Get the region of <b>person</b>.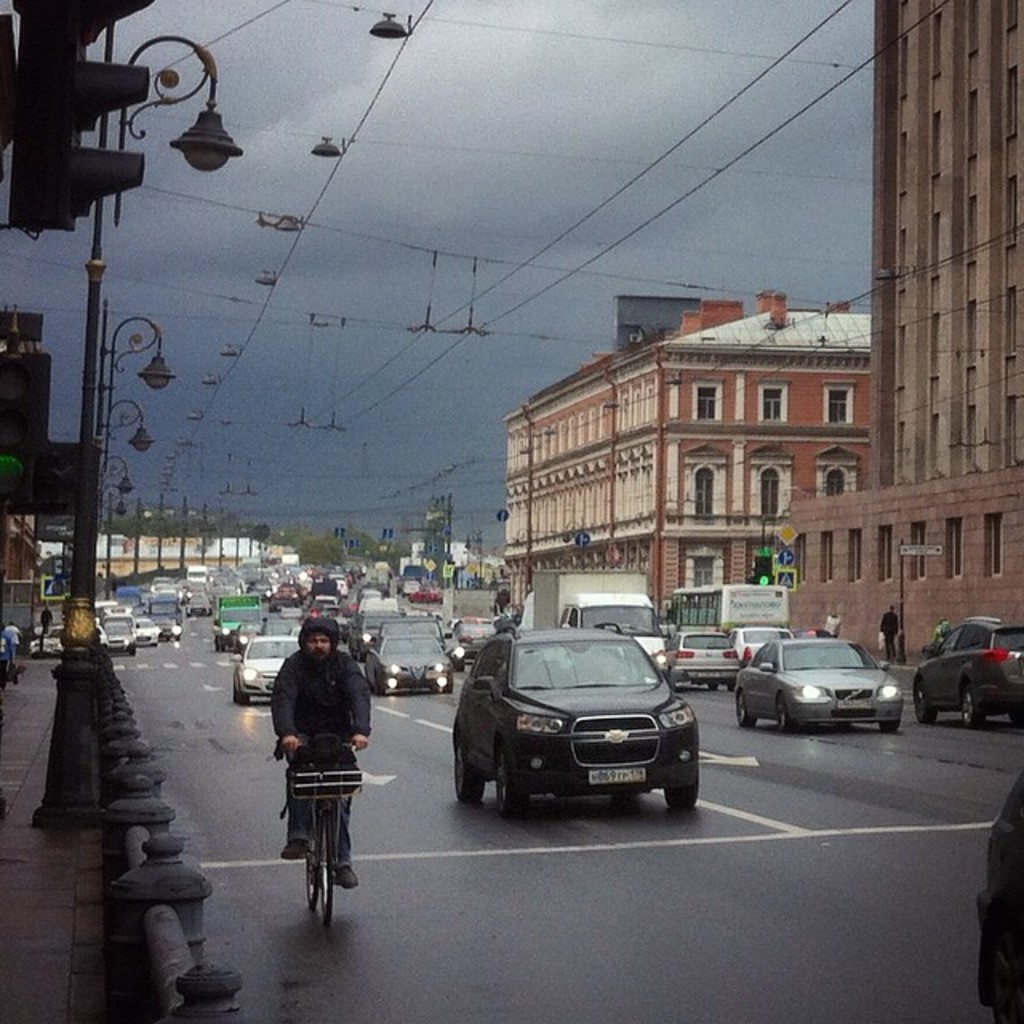
Rect(875, 605, 899, 662).
